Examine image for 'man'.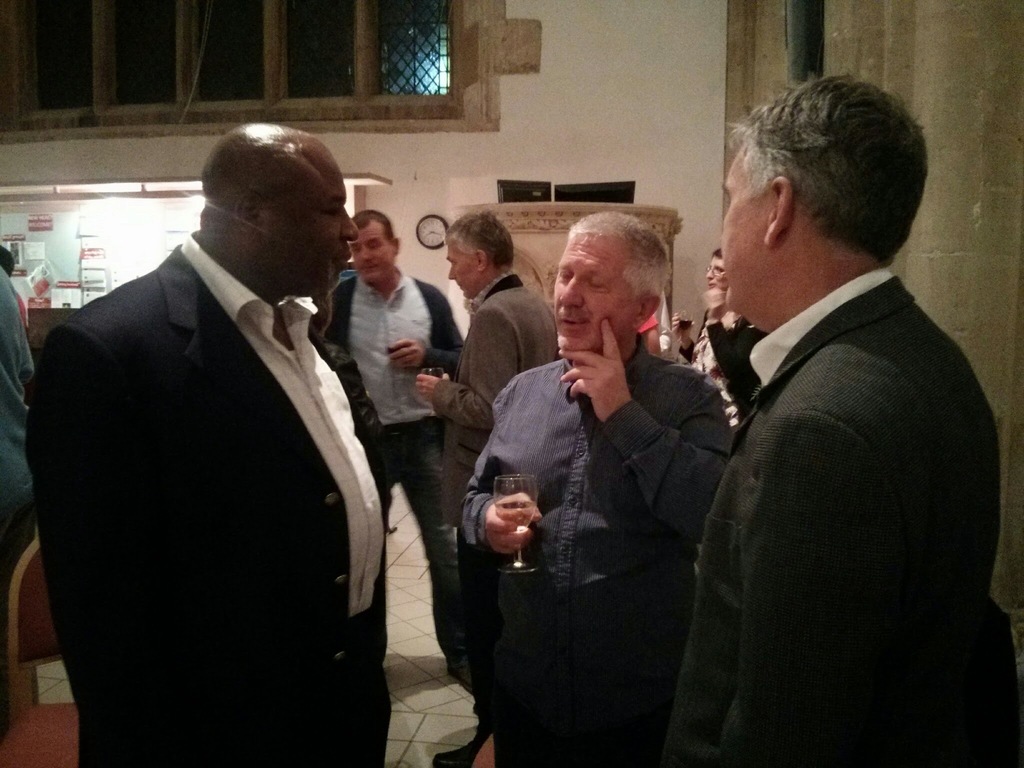
Examination result: left=327, top=207, right=470, bottom=698.
